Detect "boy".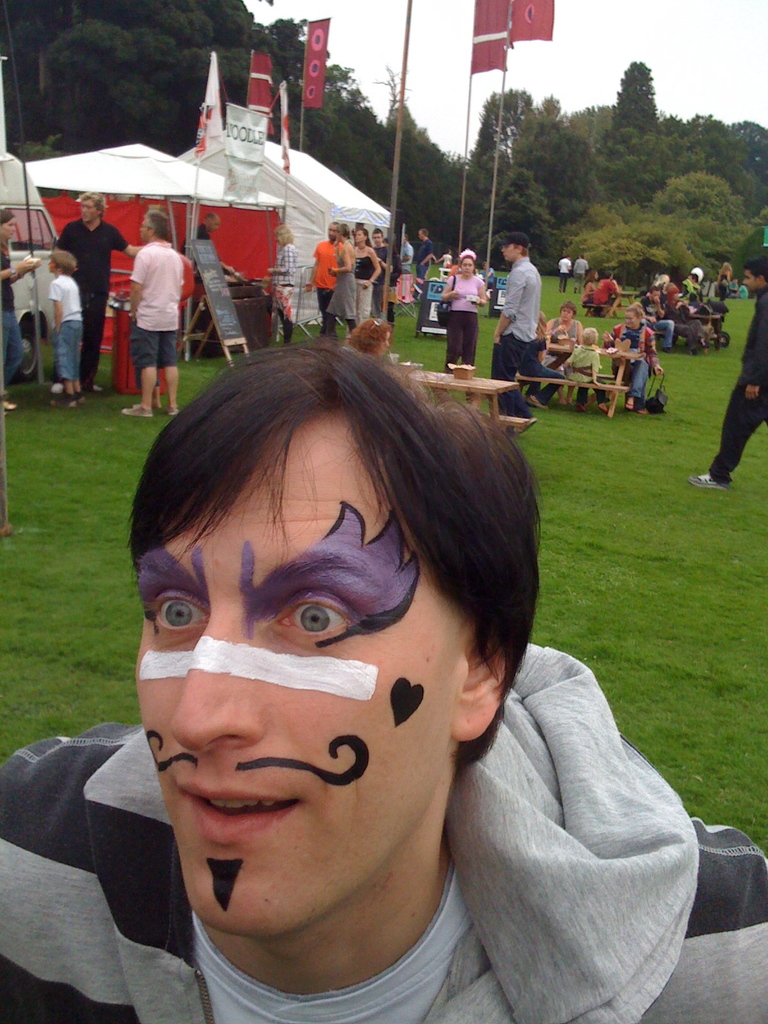
Detected at region(541, 301, 584, 380).
